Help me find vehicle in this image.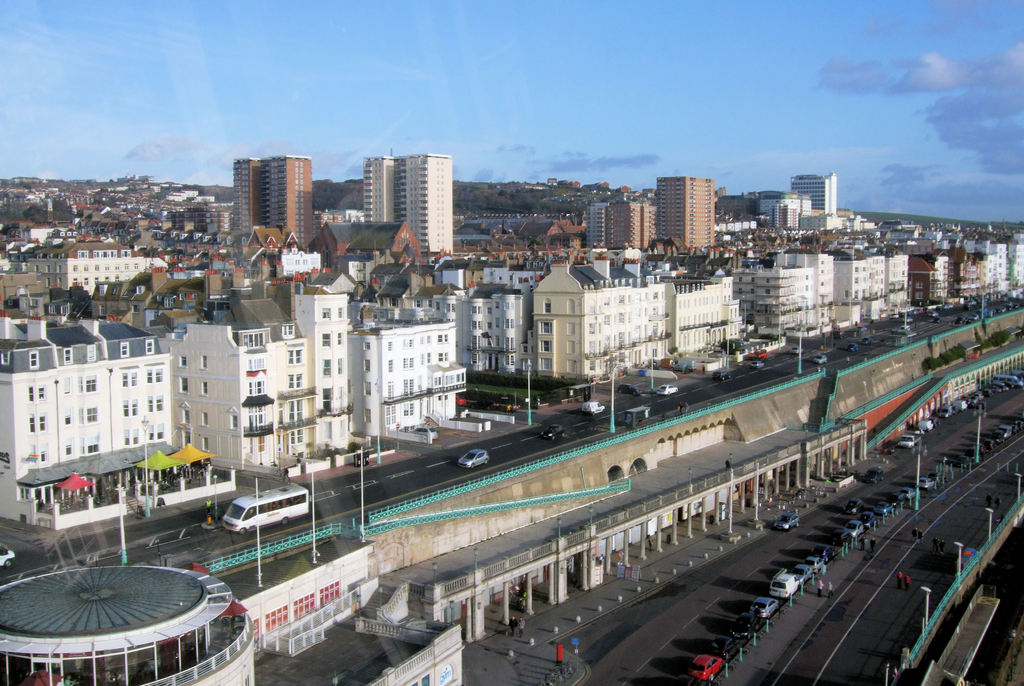
Found it: bbox=(833, 532, 853, 545).
